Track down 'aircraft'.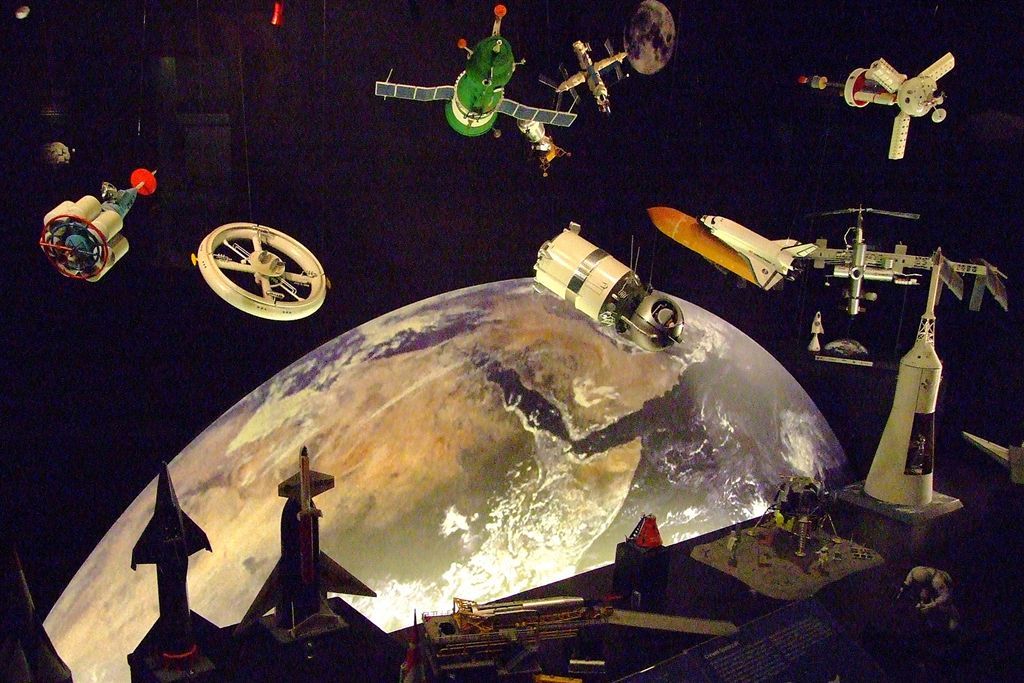
Tracked to bbox(796, 56, 956, 163).
